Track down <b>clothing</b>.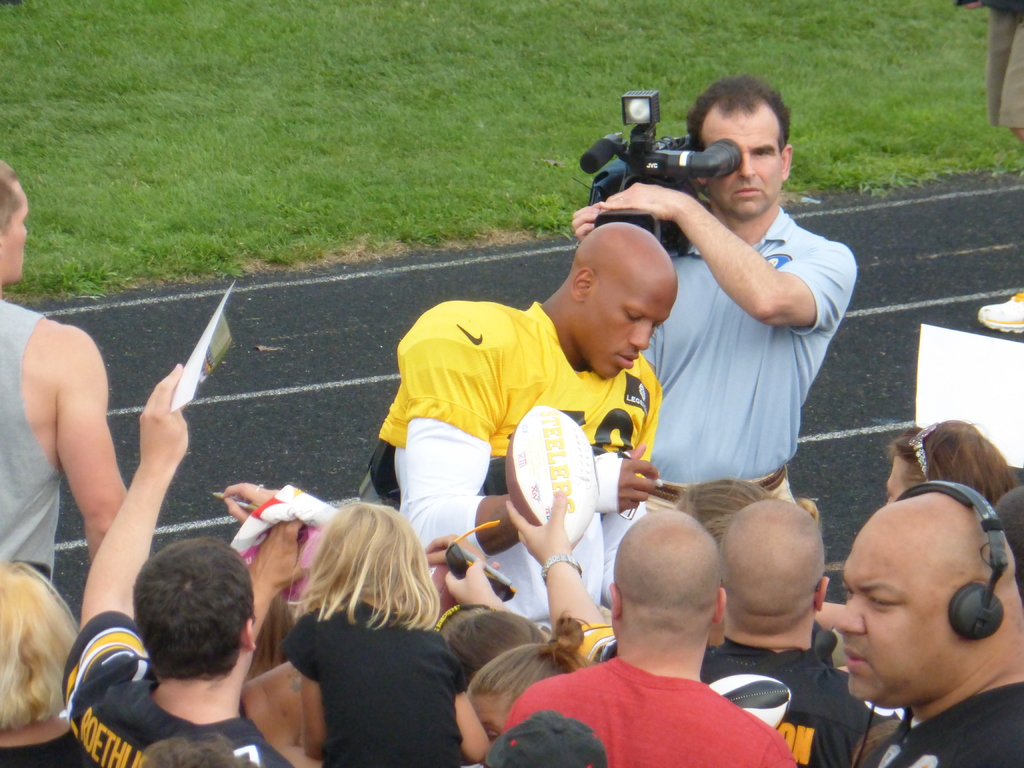
Tracked to select_region(953, 0, 1023, 130).
